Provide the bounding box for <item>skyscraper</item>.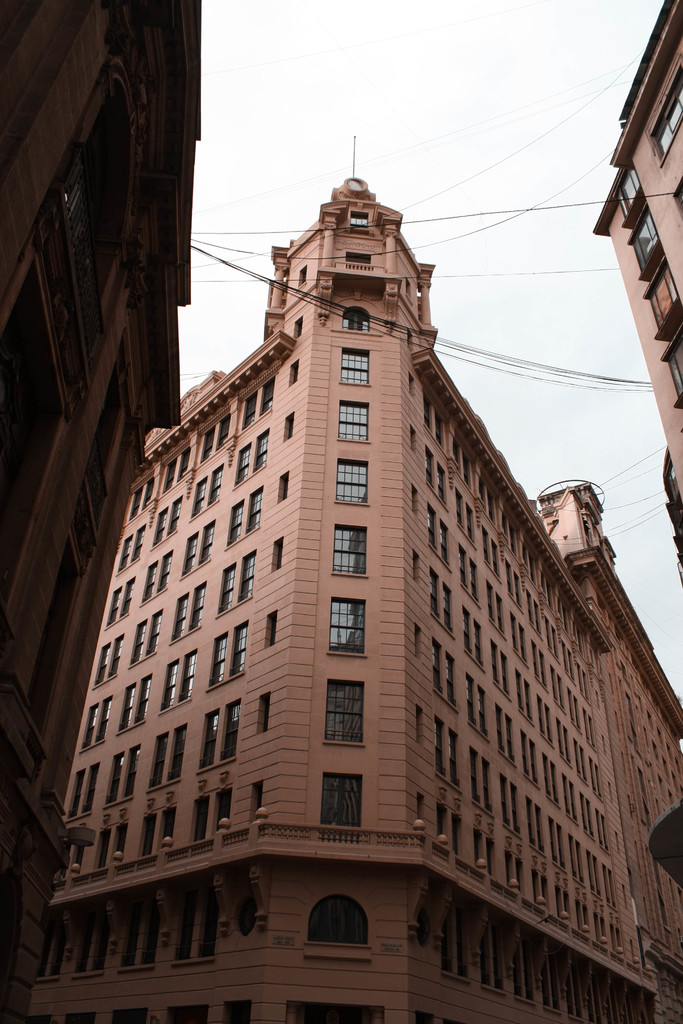
{"x1": 43, "y1": 191, "x2": 675, "y2": 987}.
